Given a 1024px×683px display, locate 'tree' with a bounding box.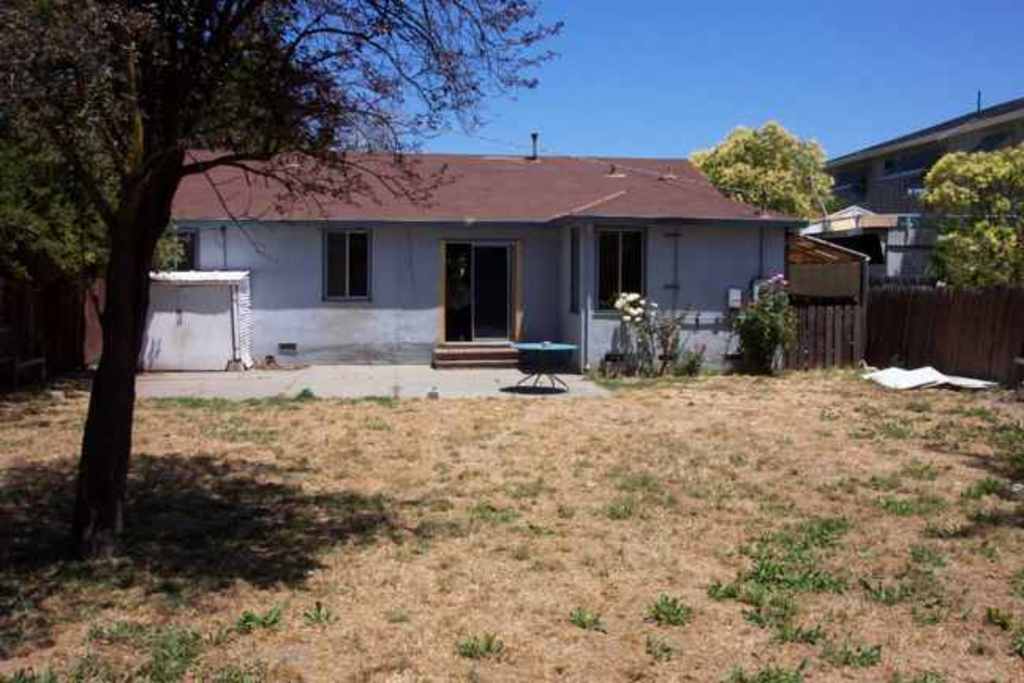
Located: [x1=912, y1=108, x2=1018, y2=315].
